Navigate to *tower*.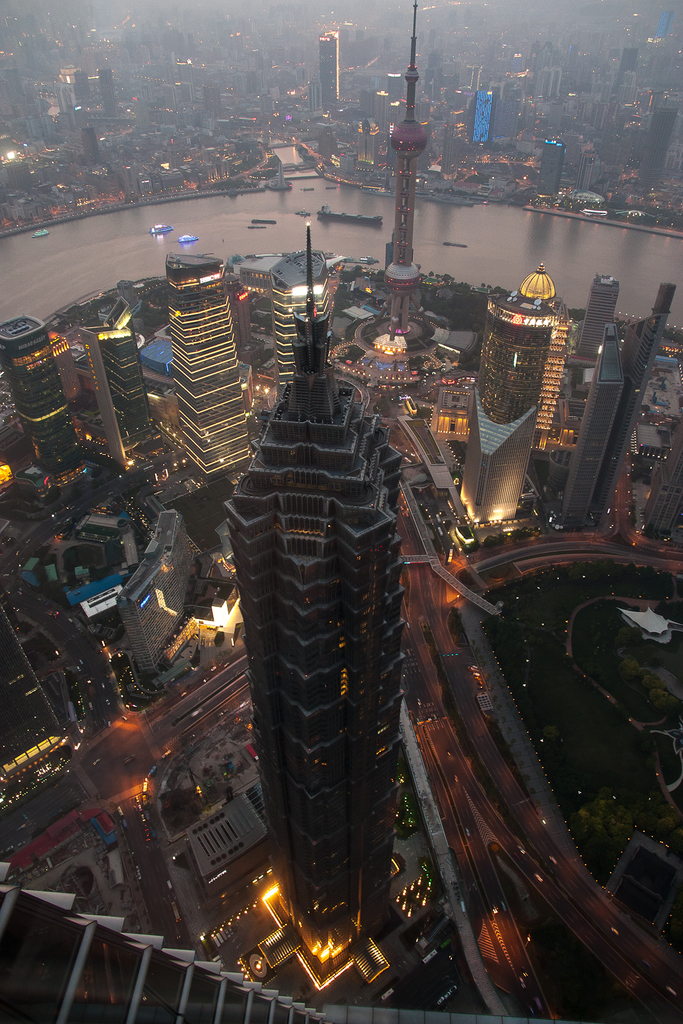
Navigation target: rect(0, 309, 88, 515).
